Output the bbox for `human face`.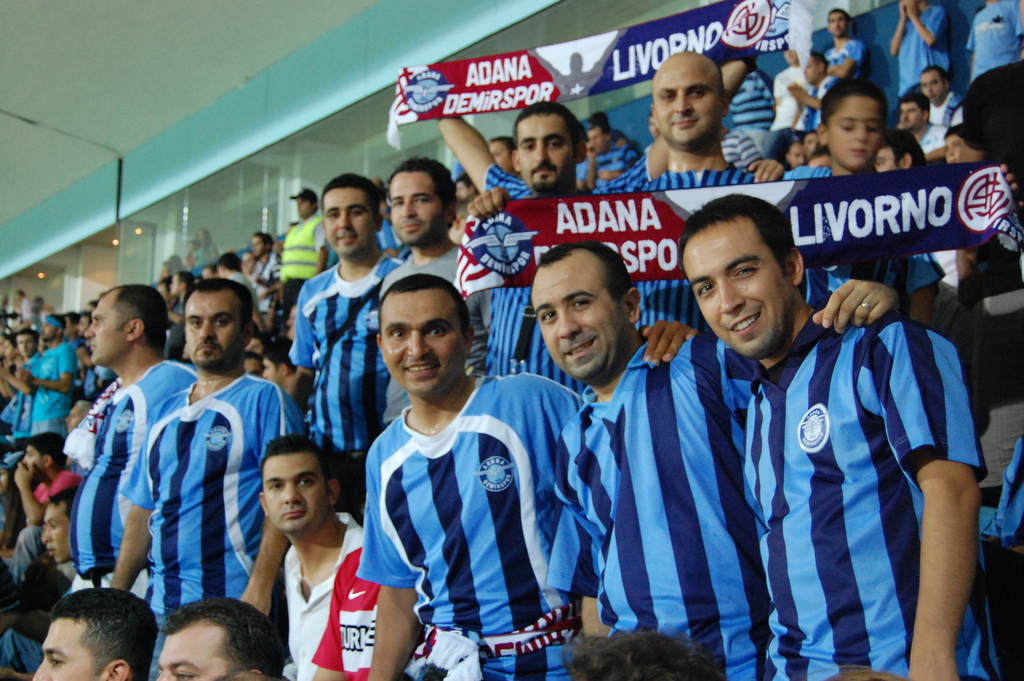
rect(43, 320, 55, 338).
